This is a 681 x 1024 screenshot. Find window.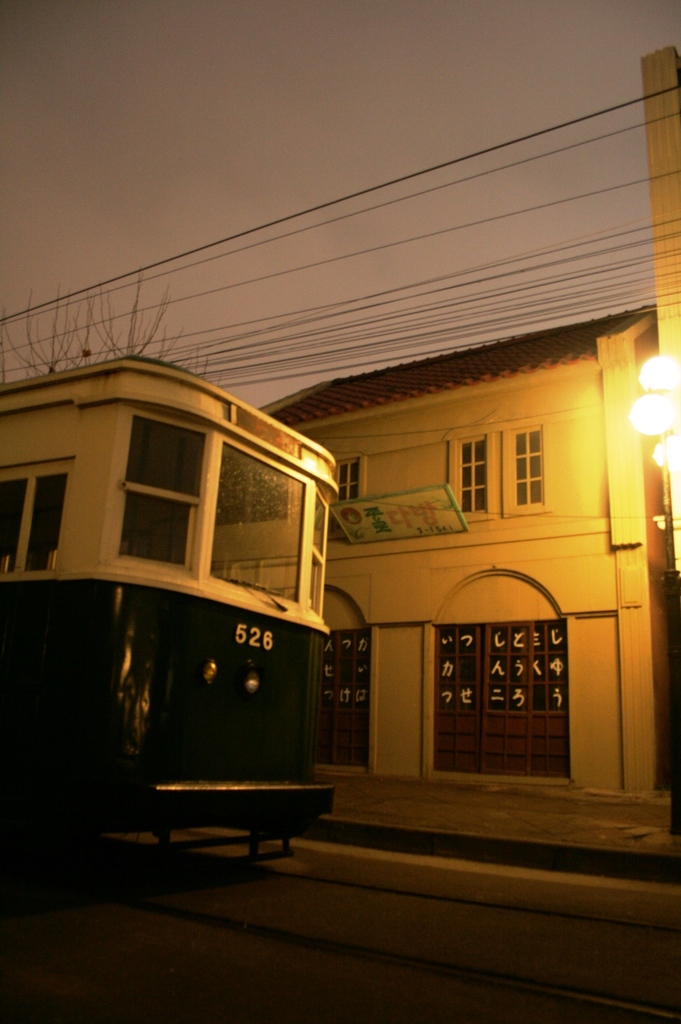
Bounding box: Rect(196, 445, 314, 607).
